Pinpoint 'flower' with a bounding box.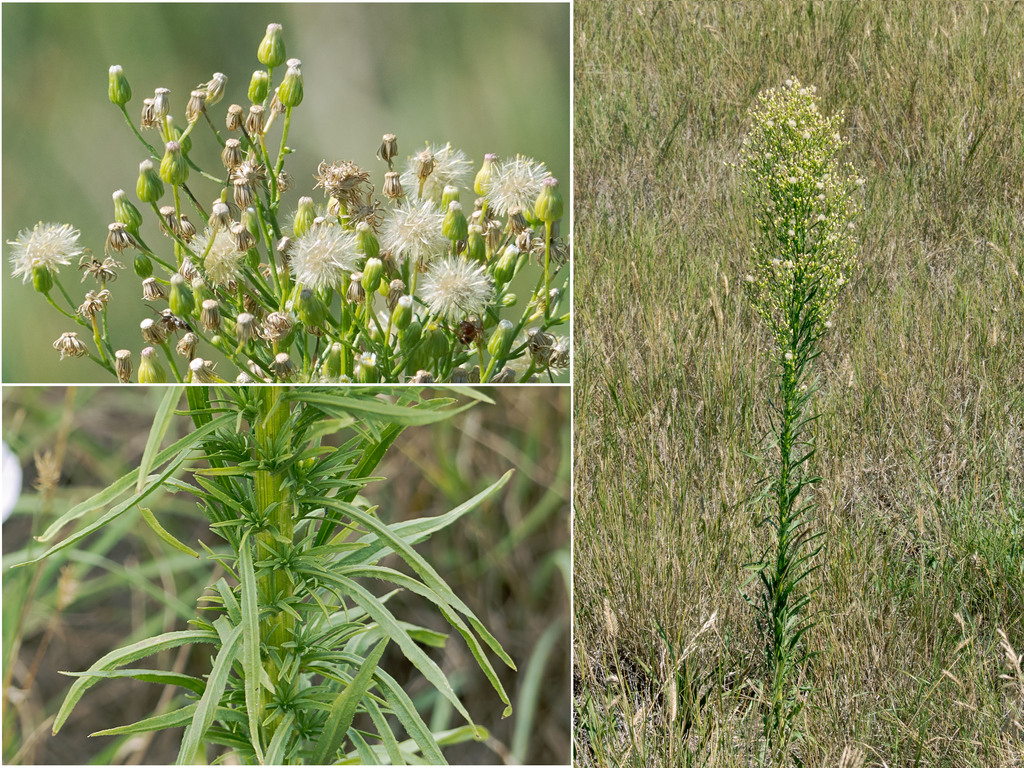
pyautogui.locateOnScreen(415, 242, 499, 320).
